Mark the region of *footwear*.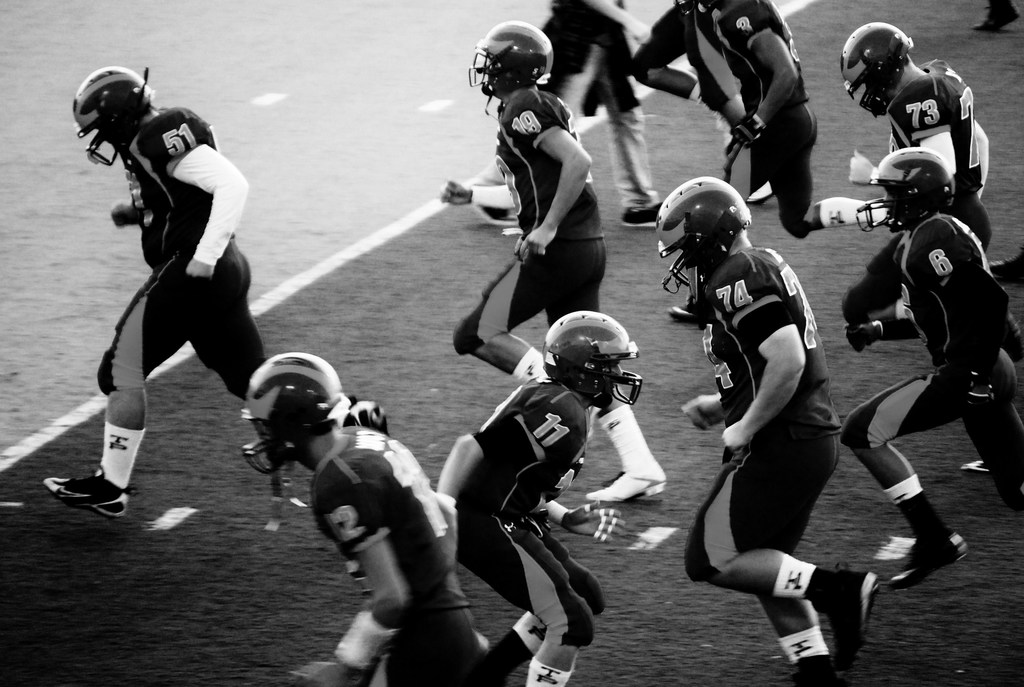
Region: detection(668, 290, 709, 321).
